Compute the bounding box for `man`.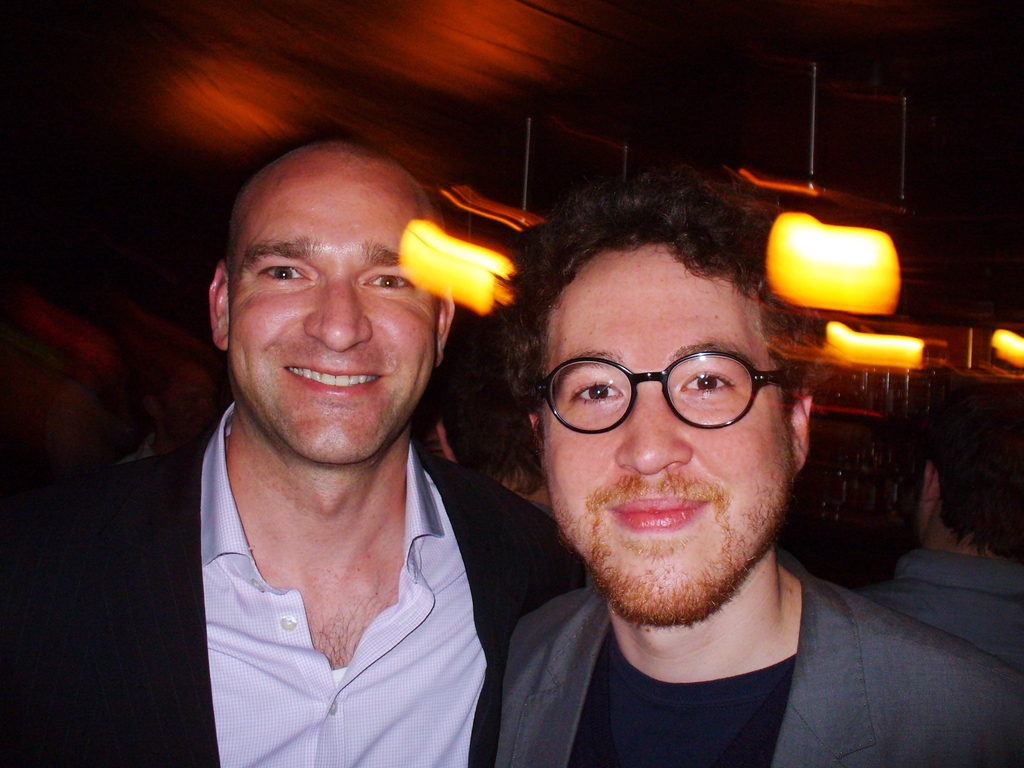
[left=518, top=204, right=1023, bottom=767].
